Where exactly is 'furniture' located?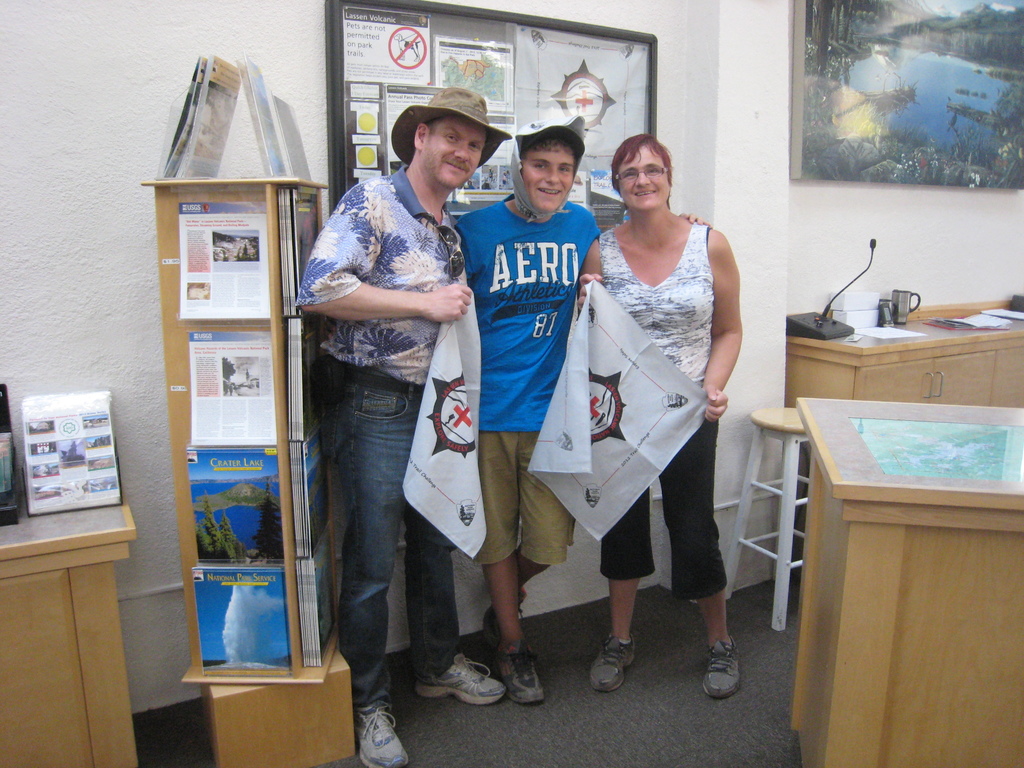
Its bounding box is box(141, 184, 339, 682).
